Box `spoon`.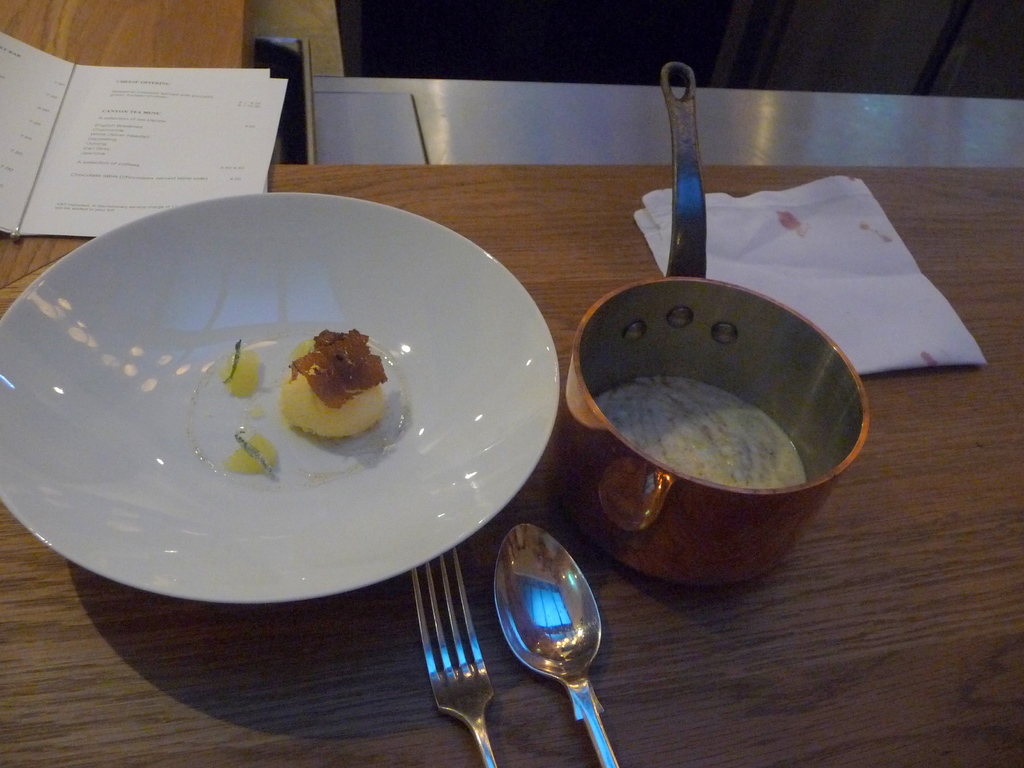
<bbox>493, 527, 618, 767</bbox>.
